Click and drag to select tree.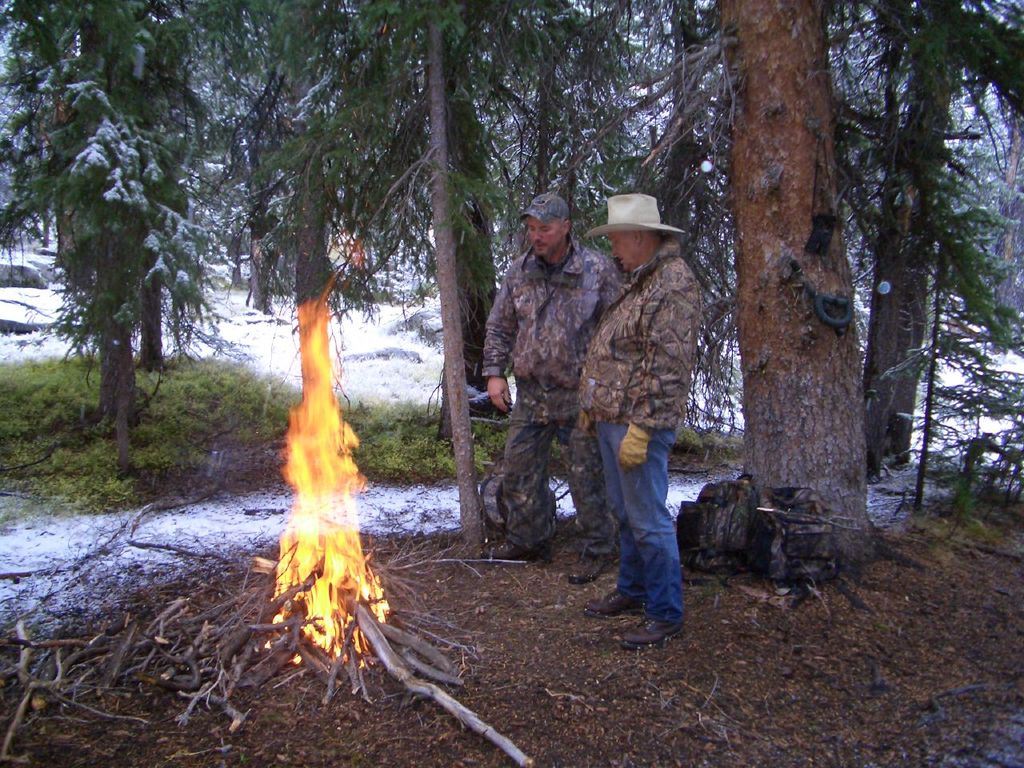
Selection: l=3, t=2, r=969, b=613.
